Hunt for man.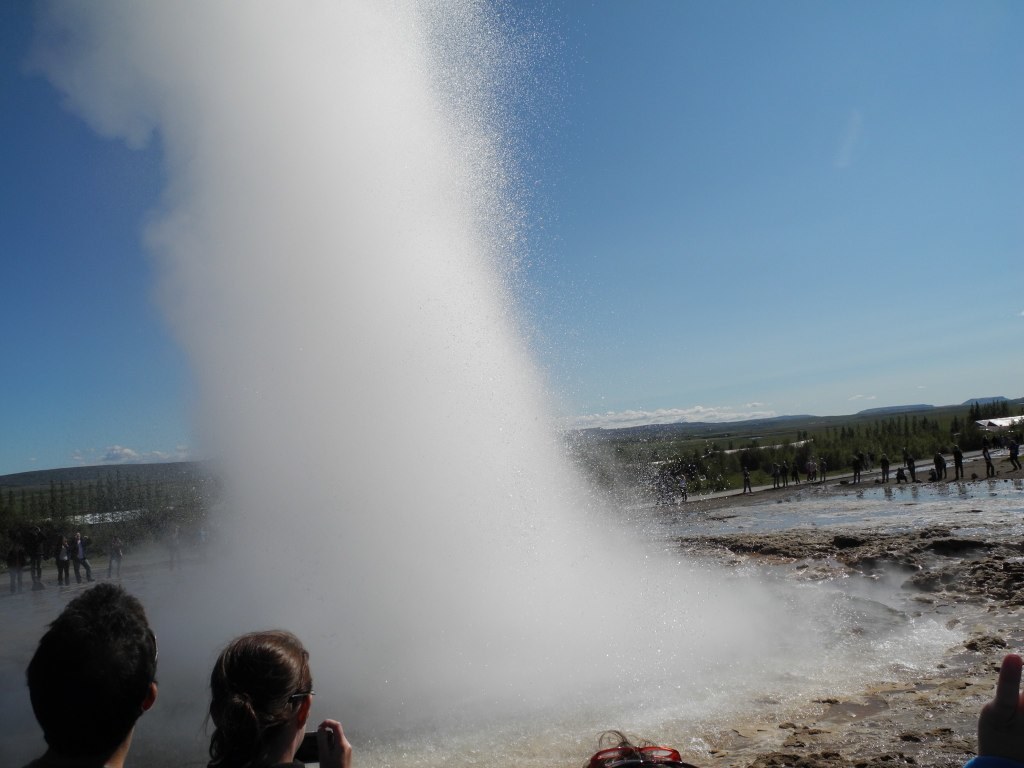
Hunted down at [left=904, top=448, right=916, bottom=483].
